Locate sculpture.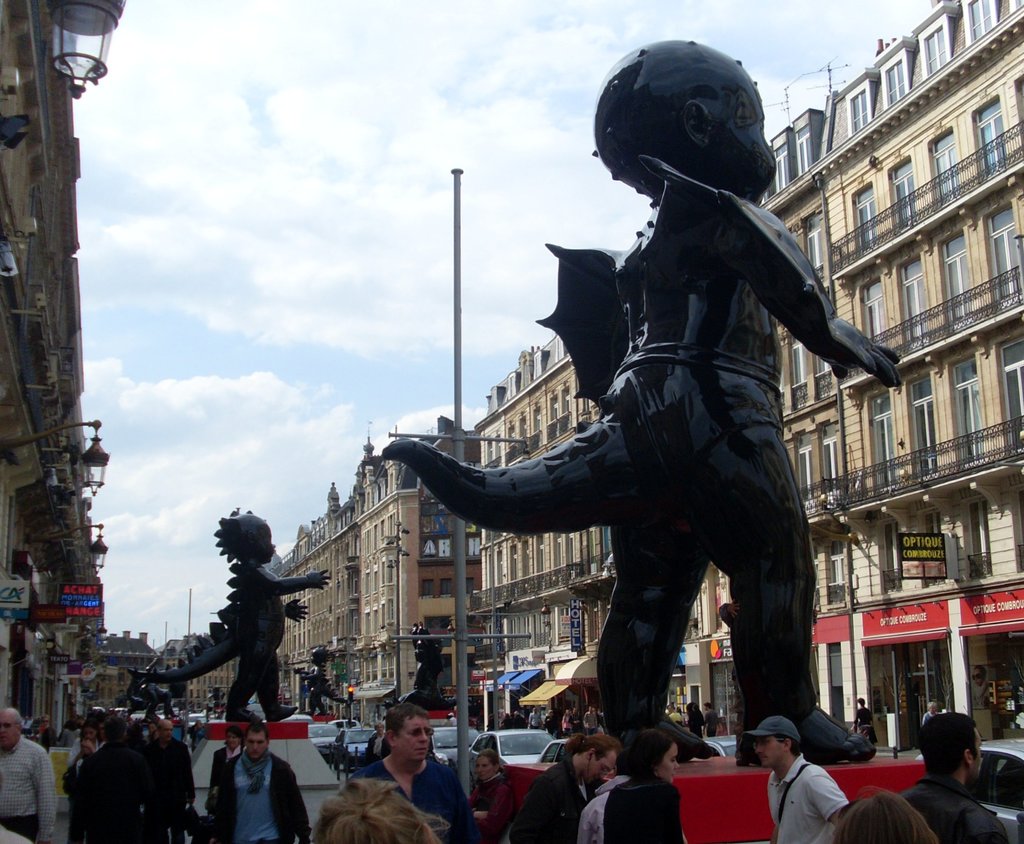
Bounding box: select_region(122, 503, 330, 724).
